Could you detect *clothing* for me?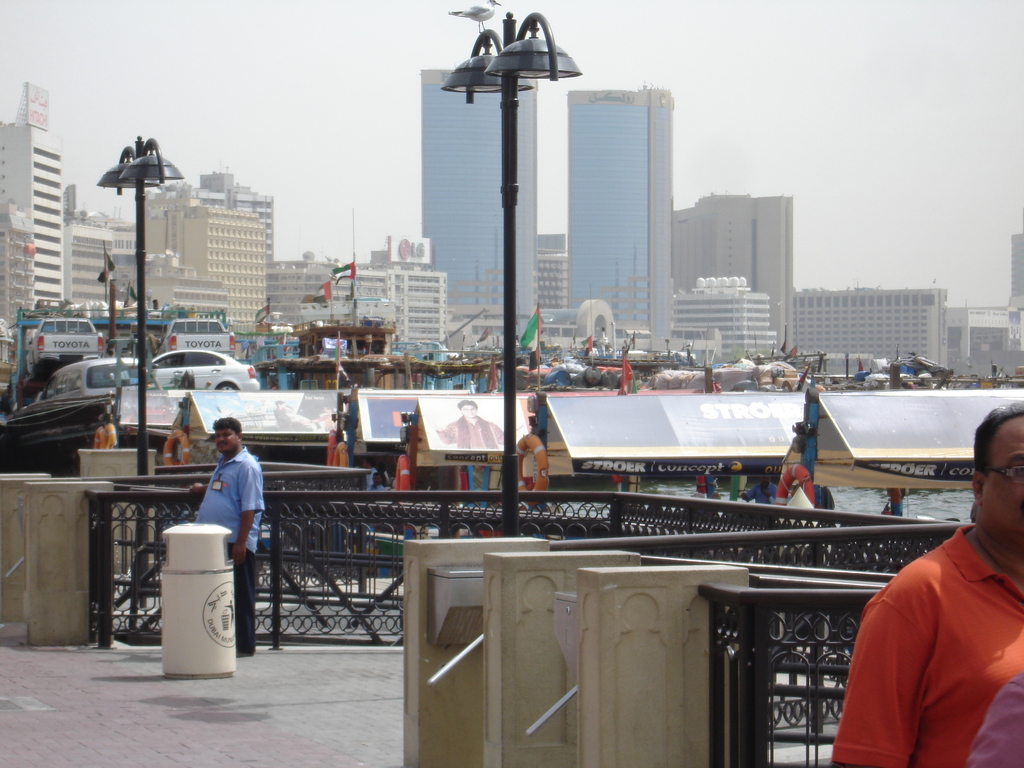
Detection result: <region>839, 495, 1016, 761</region>.
